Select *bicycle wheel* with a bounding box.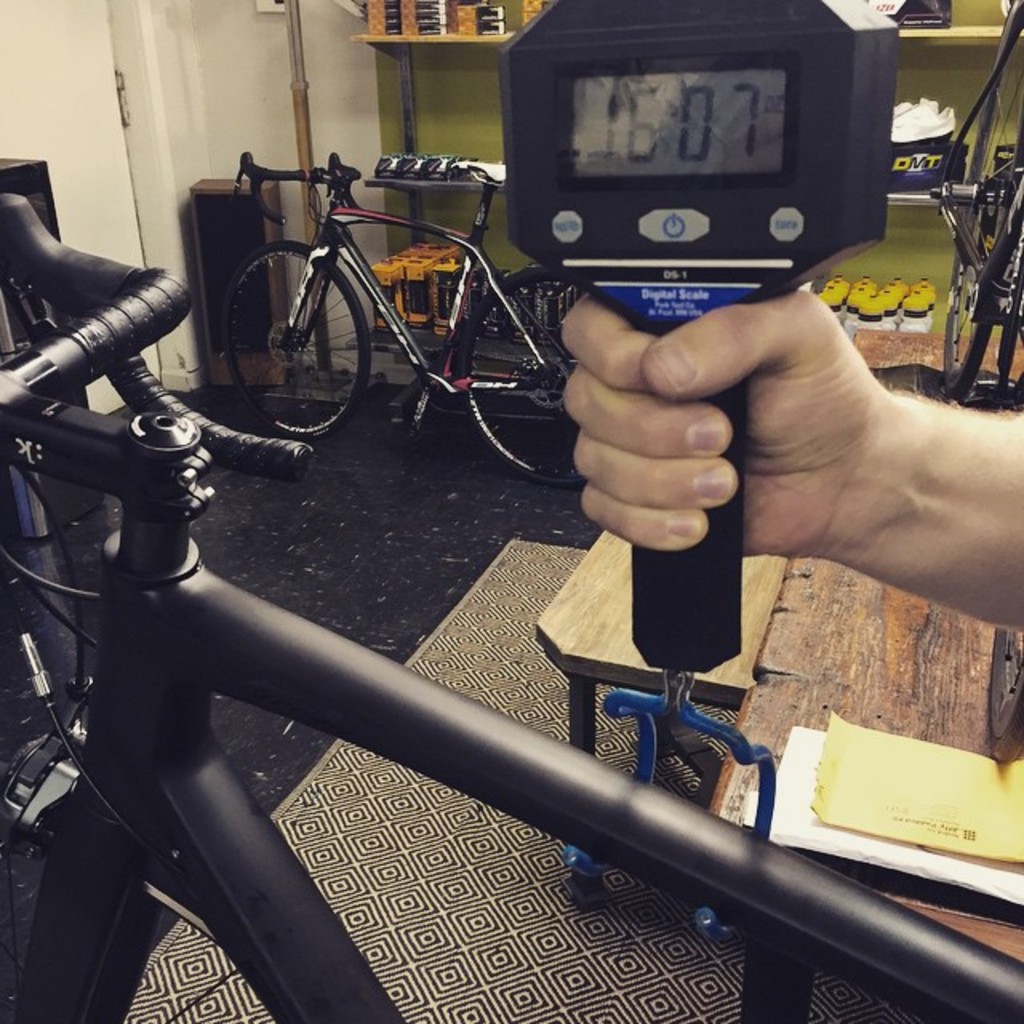
216/240/370/438.
